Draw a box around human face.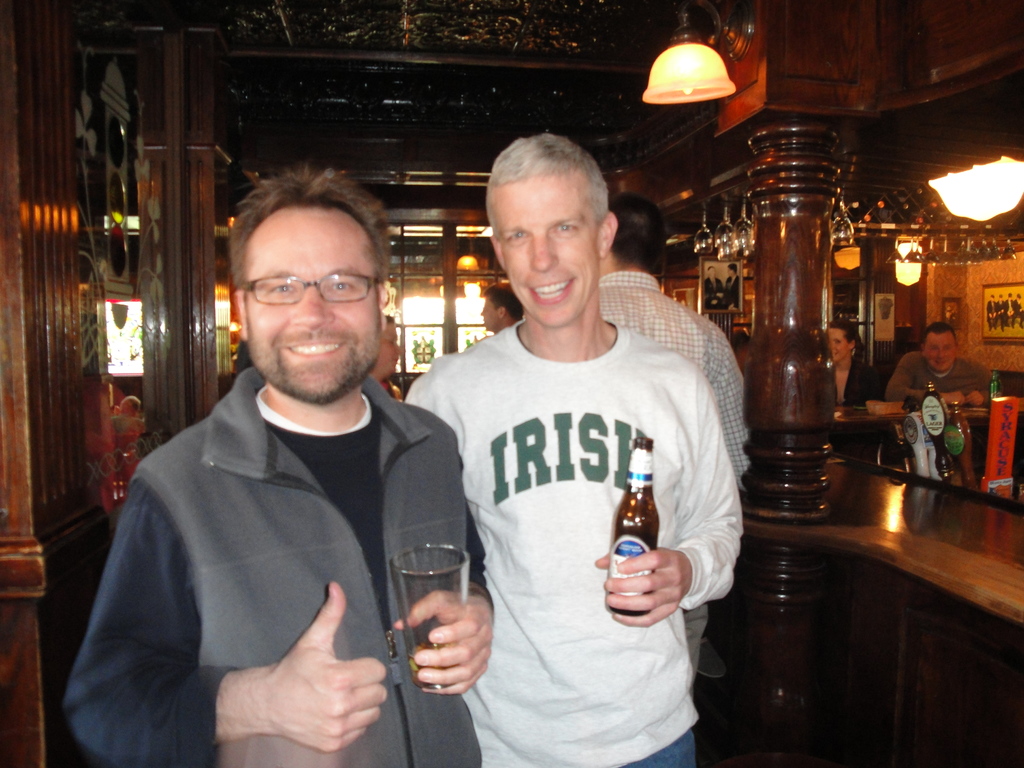
rect(379, 324, 401, 373).
